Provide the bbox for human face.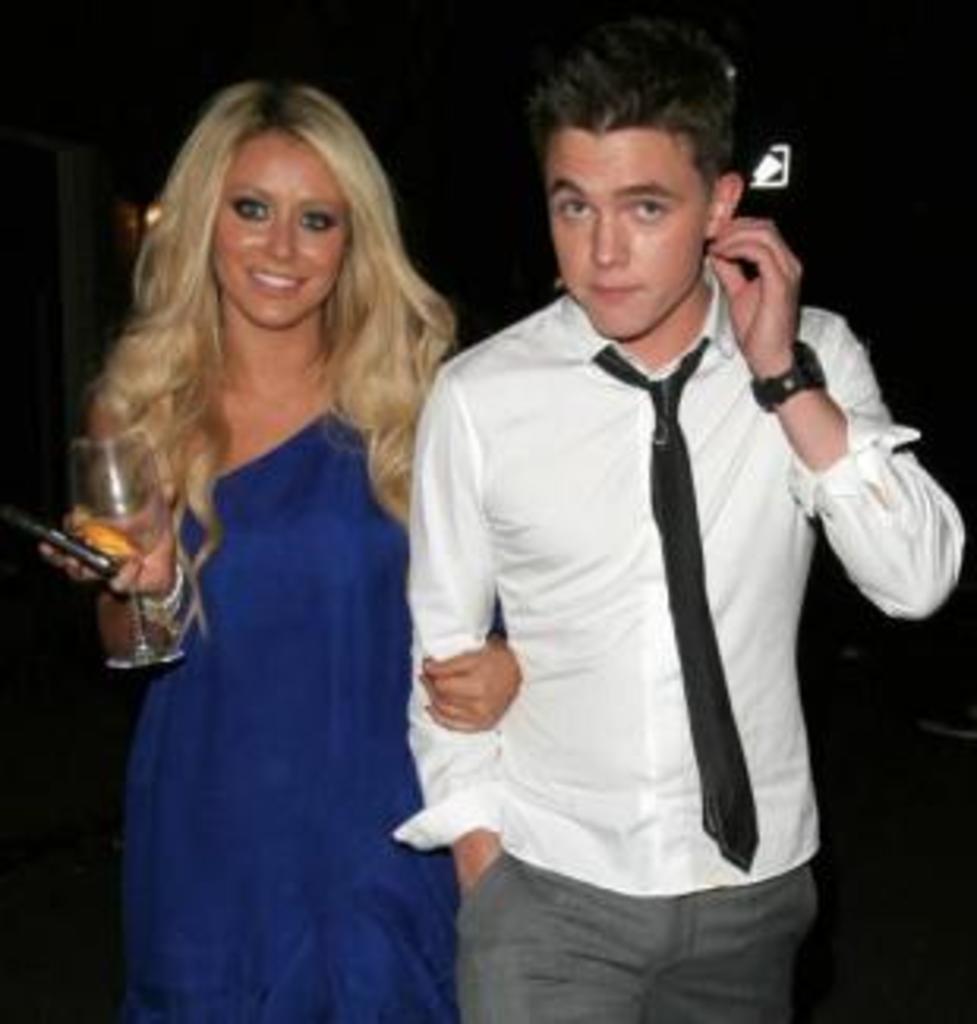
x1=205 y1=123 x2=353 y2=334.
